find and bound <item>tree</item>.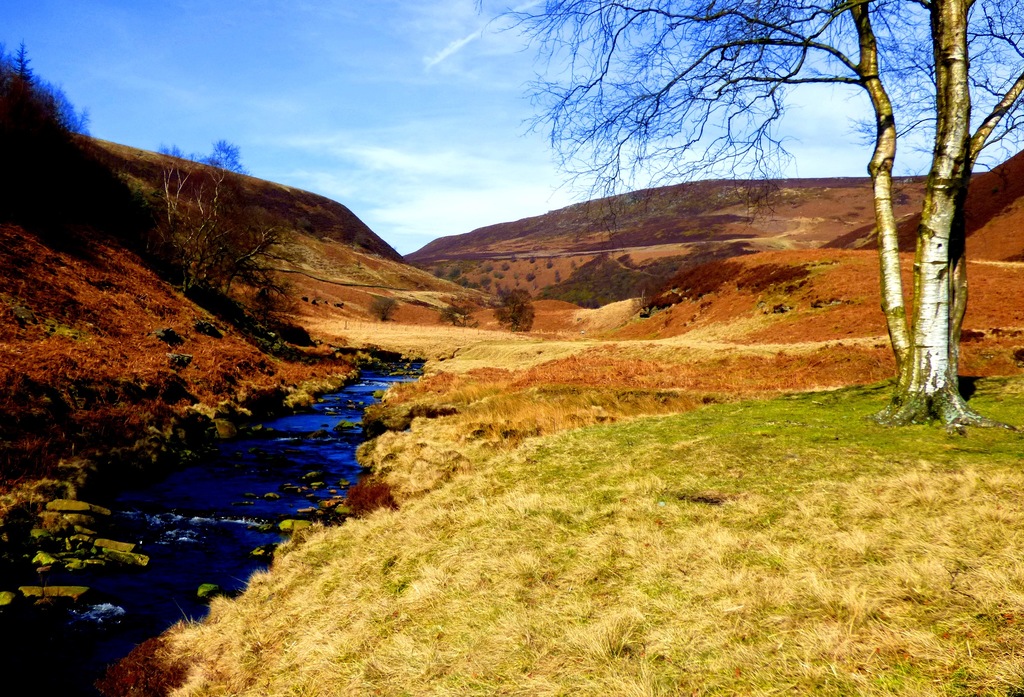
Bound: select_region(436, 299, 459, 322).
